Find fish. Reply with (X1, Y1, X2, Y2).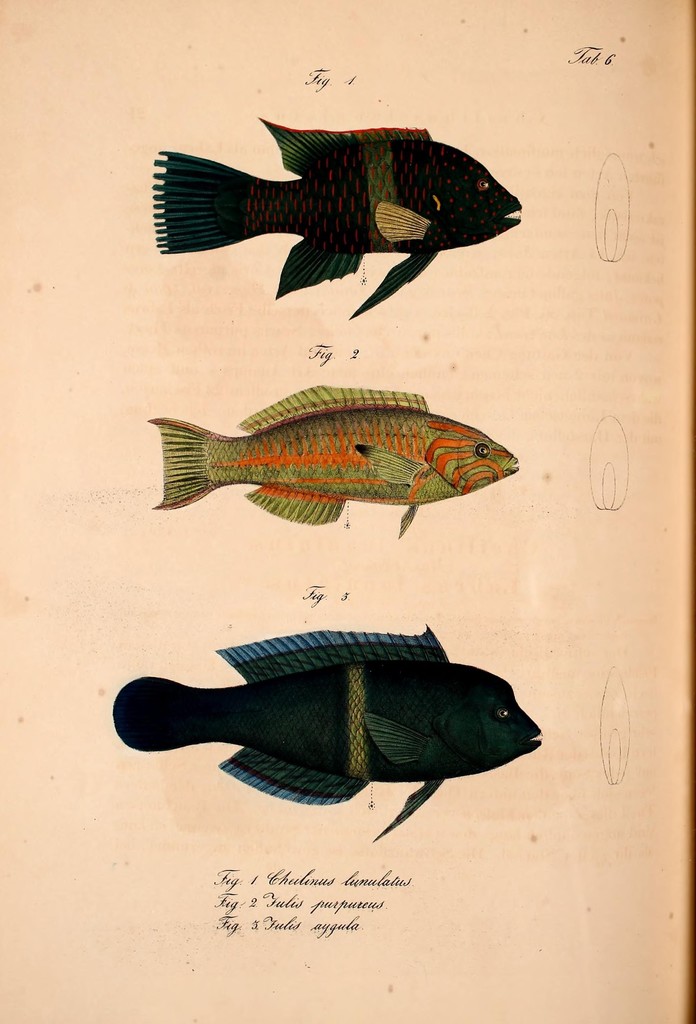
(111, 628, 547, 824).
